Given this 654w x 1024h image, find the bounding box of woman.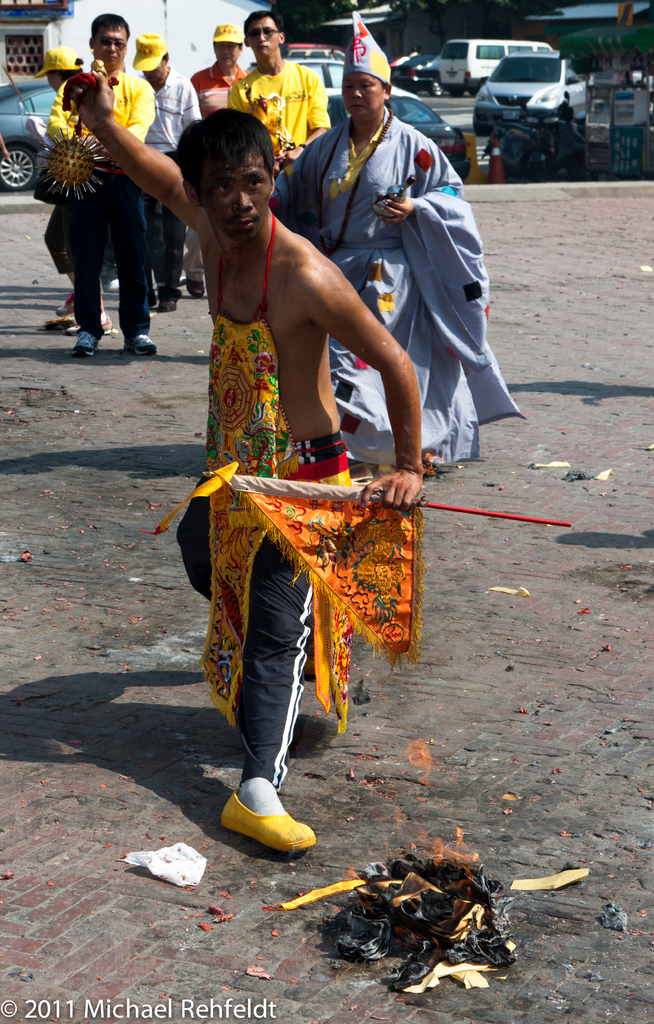
262:14:534:470.
